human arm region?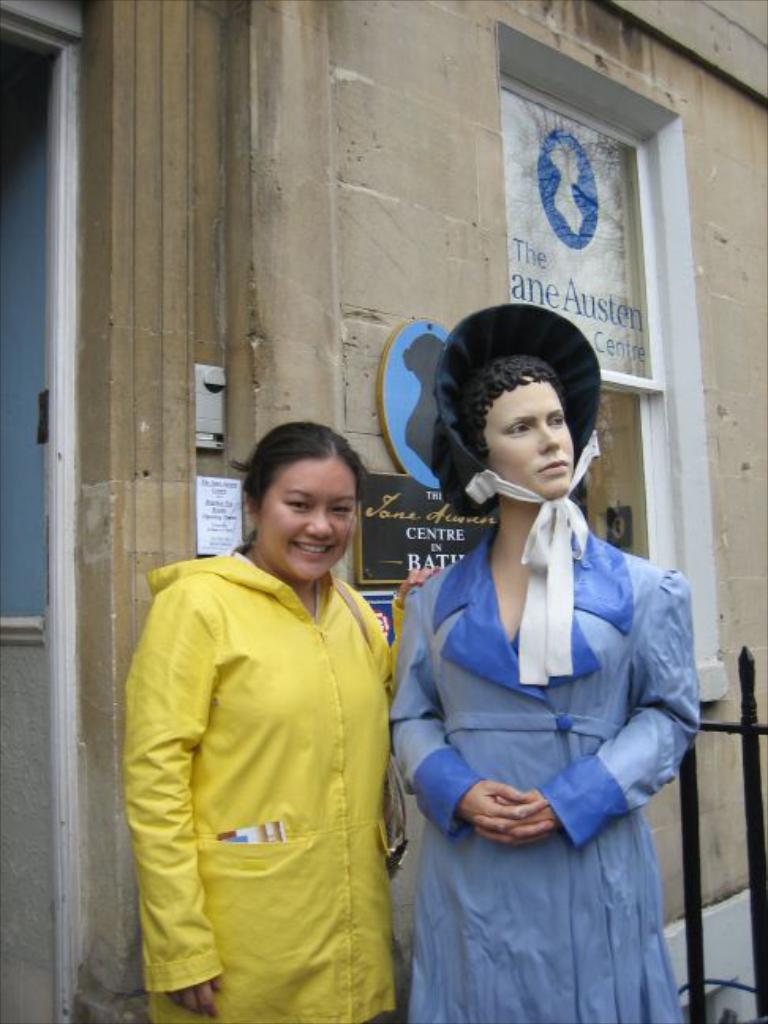
box(390, 588, 561, 847)
